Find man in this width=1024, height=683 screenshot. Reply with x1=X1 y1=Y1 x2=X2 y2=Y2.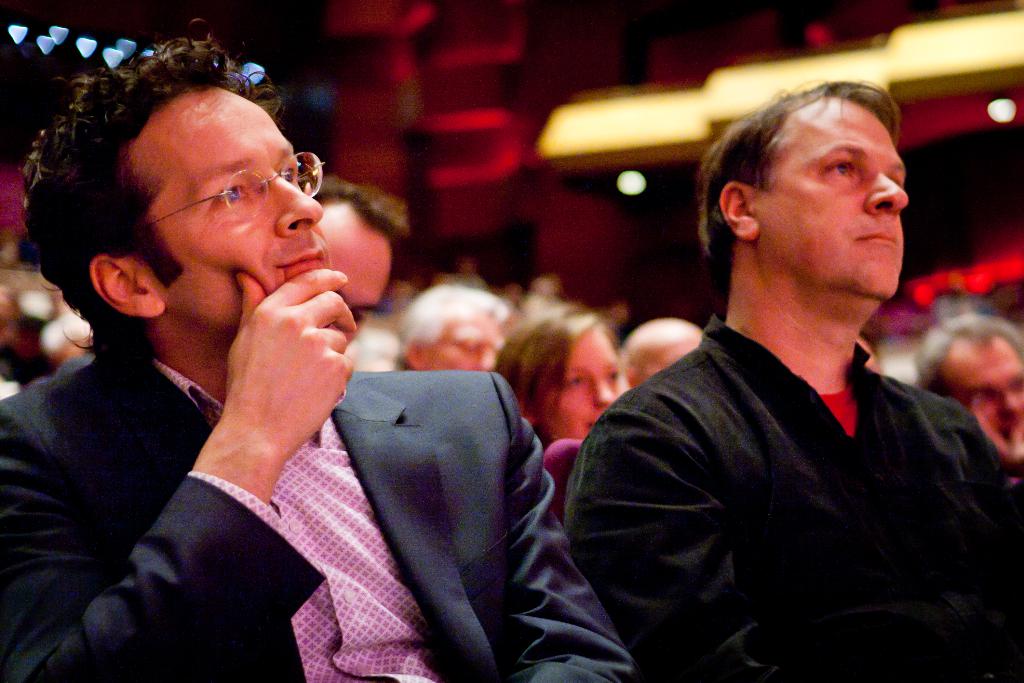
x1=548 y1=85 x2=1018 y2=661.
